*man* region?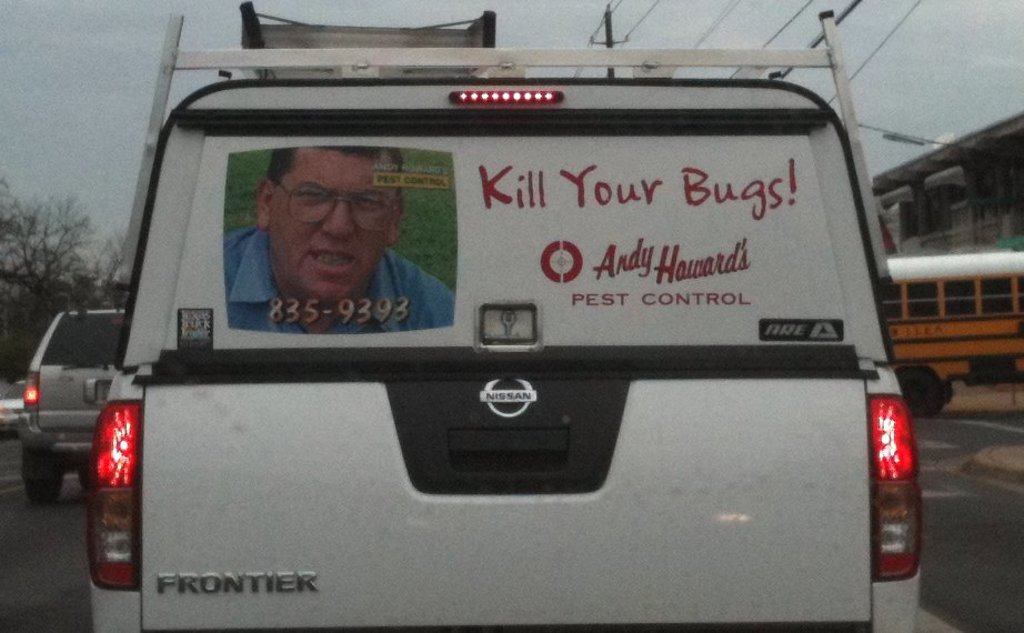
left=222, top=160, right=418, bottom=319
